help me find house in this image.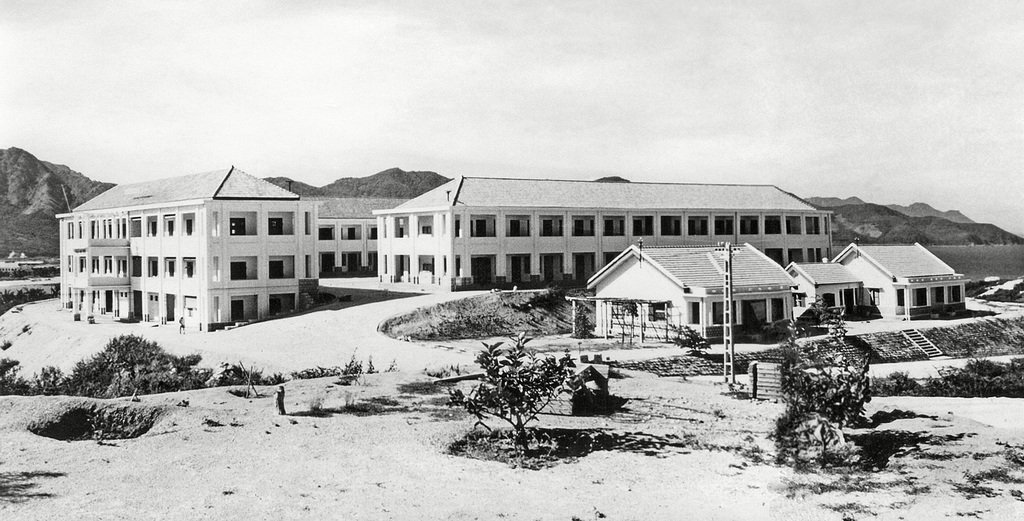
Found it: select_region(566, 182, 826, 284).
